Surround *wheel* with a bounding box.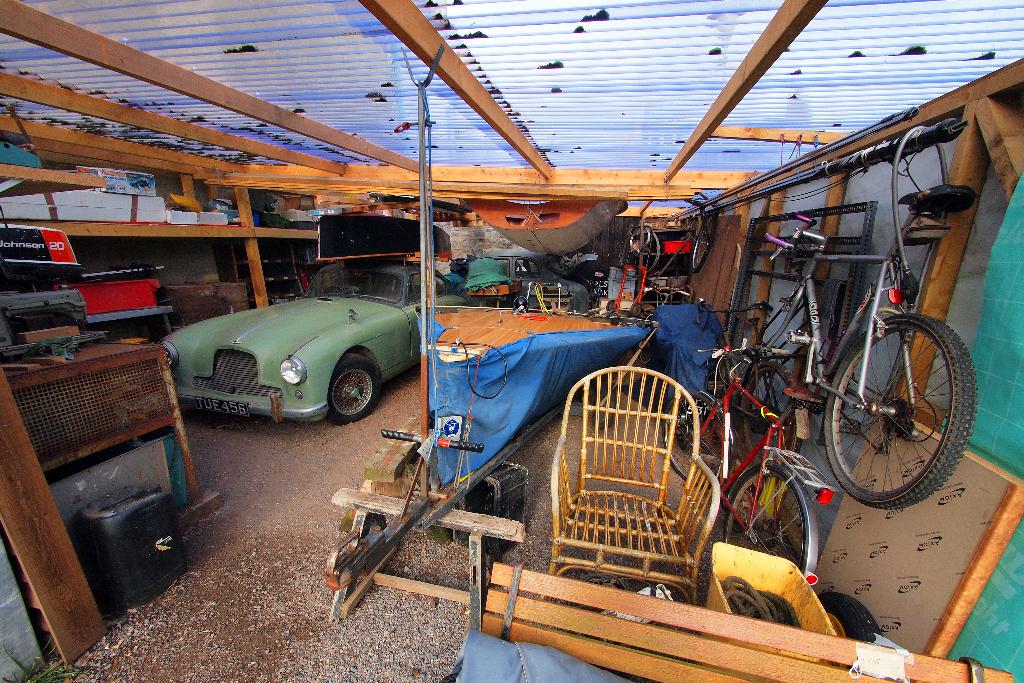
<region>719, 461, 820, 581</region>.
